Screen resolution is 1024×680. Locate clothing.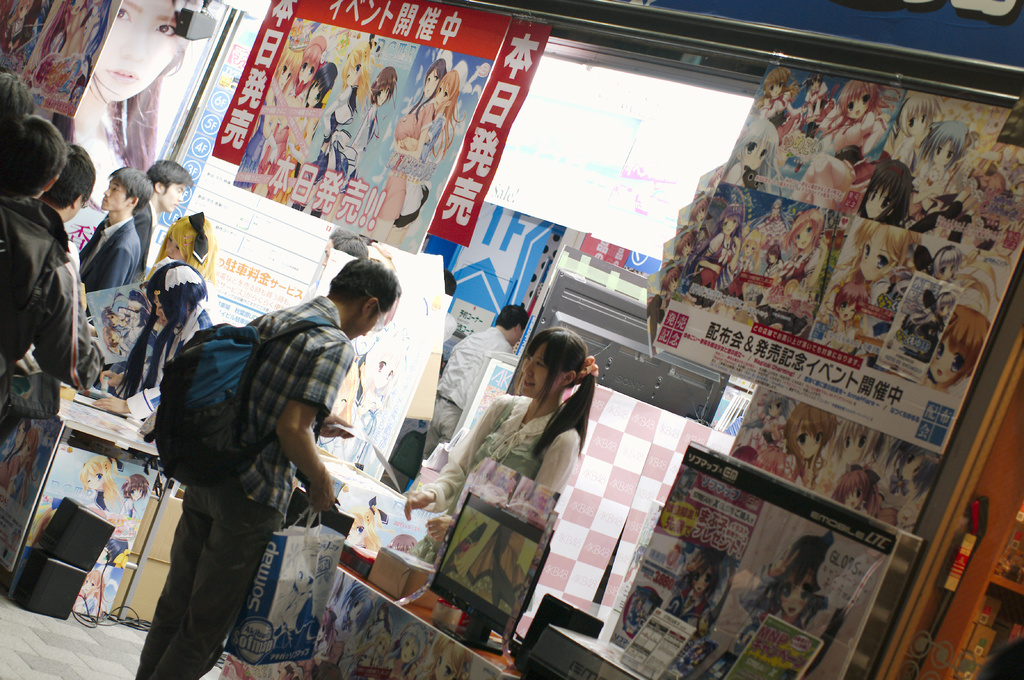
region(0, 194, 77, 423).
